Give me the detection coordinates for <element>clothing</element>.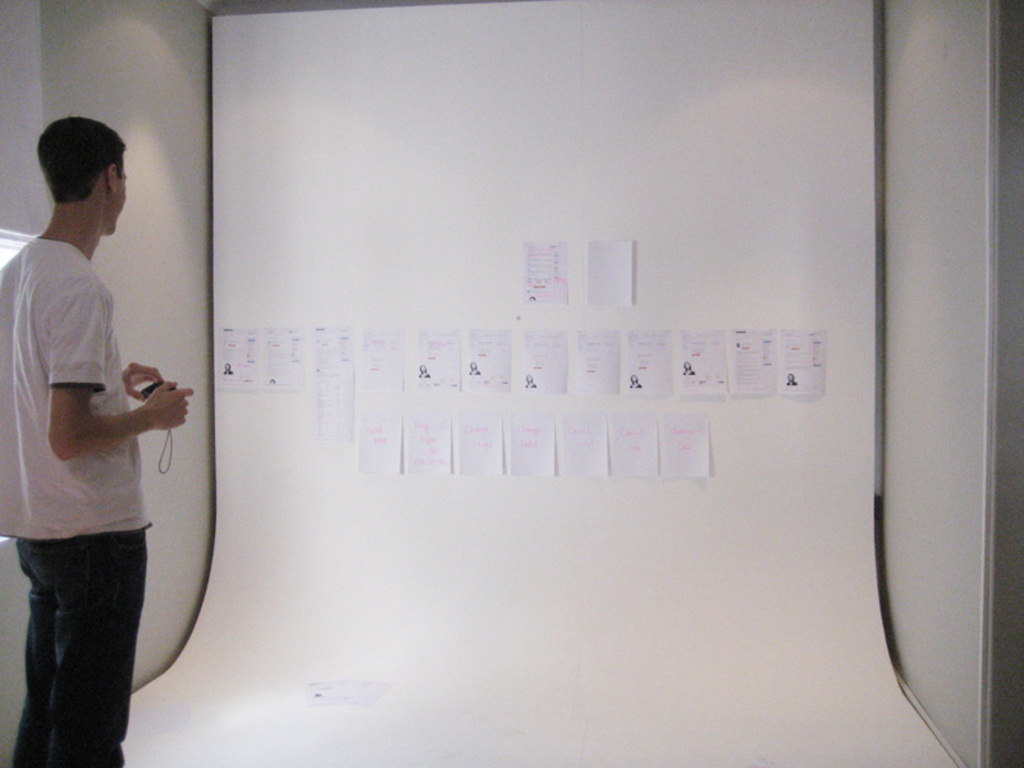
0, 230, 154, 763.
